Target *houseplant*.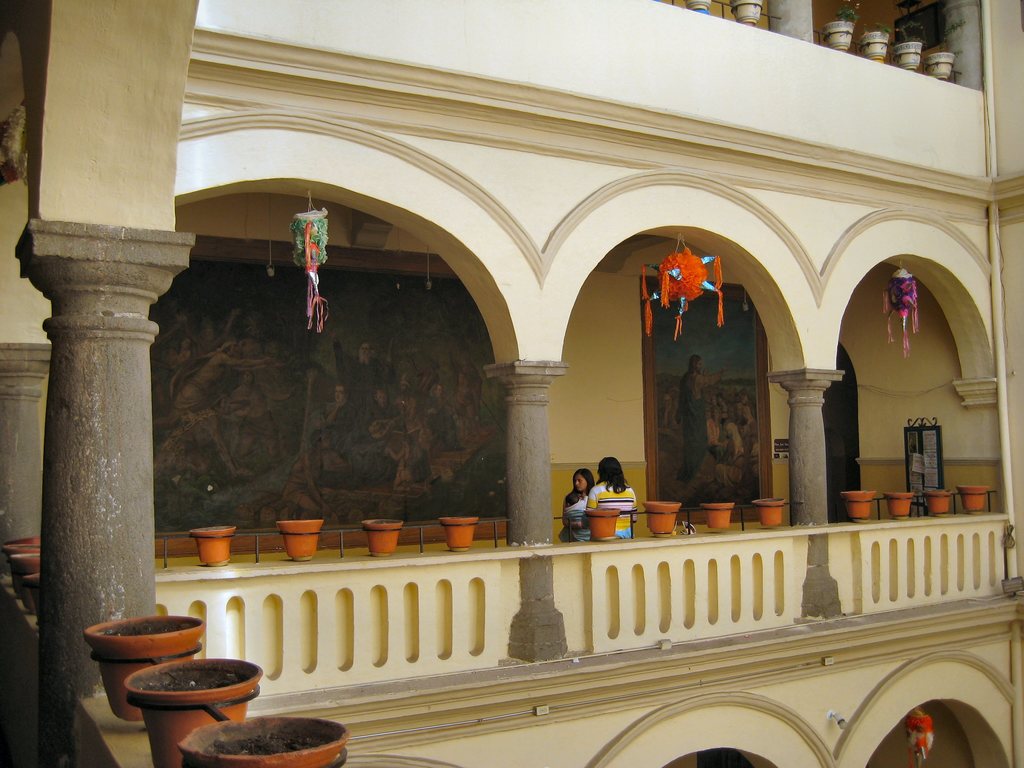
Target region: [left=642, top=497, right=678, bottom=532].
